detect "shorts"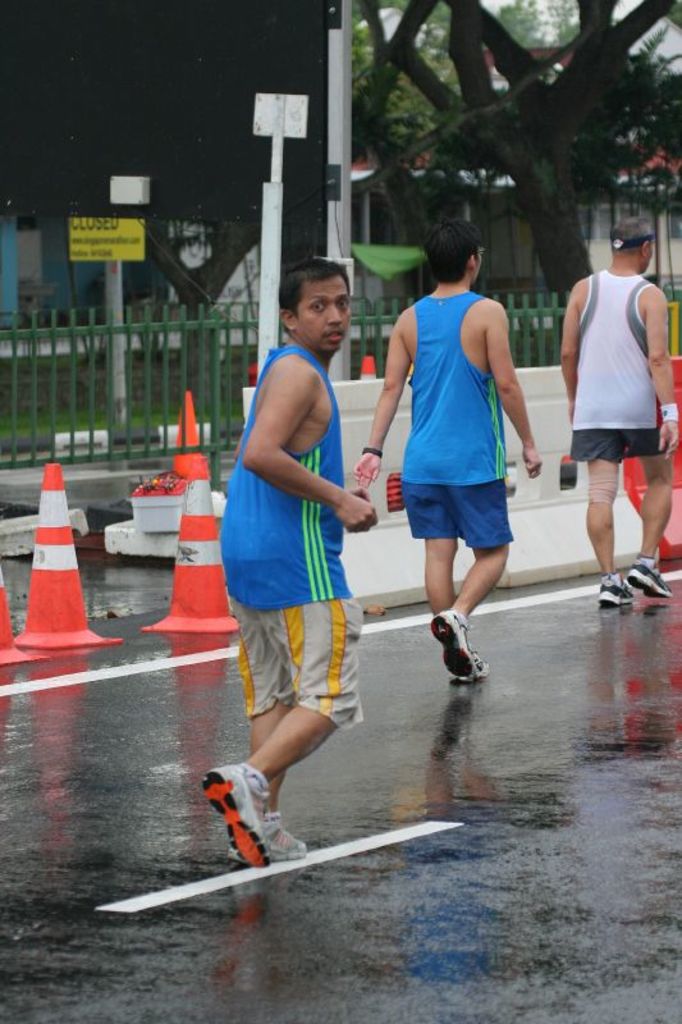
region(404, 481, 522, 536)
